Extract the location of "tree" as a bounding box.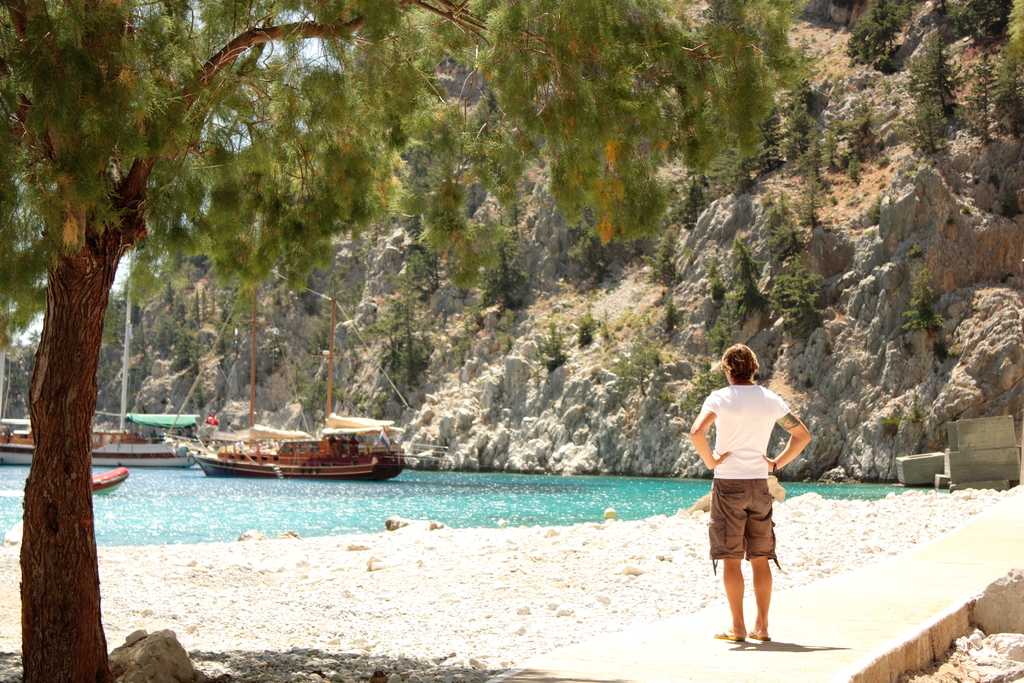
Rect(955, 49, 1001, 145).
